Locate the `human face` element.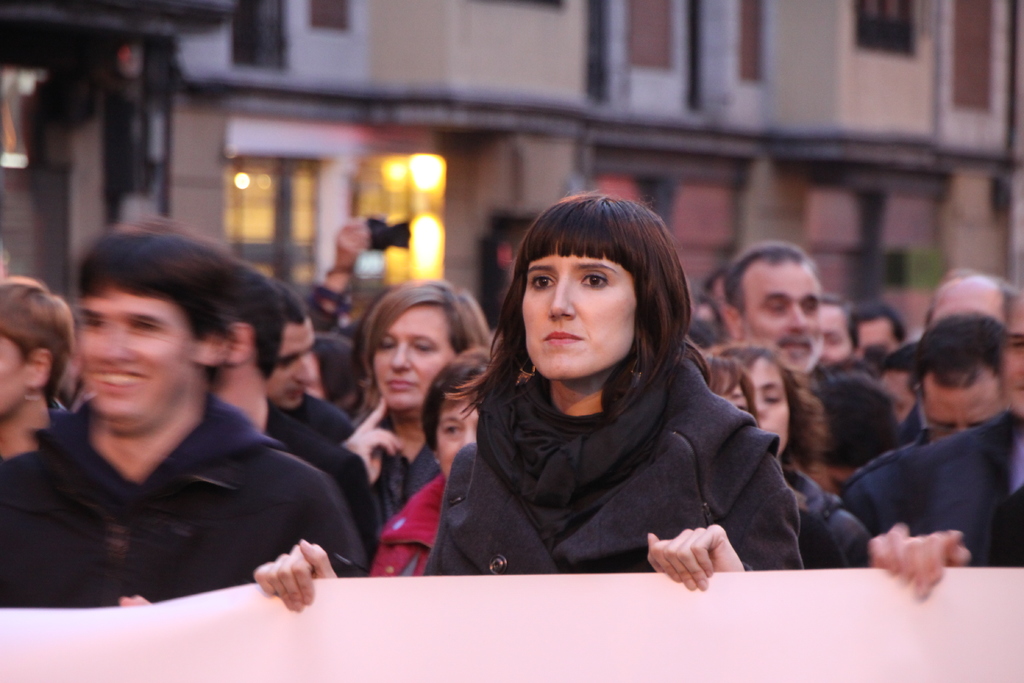
Element bbox: 755, 357, 792, 456.
